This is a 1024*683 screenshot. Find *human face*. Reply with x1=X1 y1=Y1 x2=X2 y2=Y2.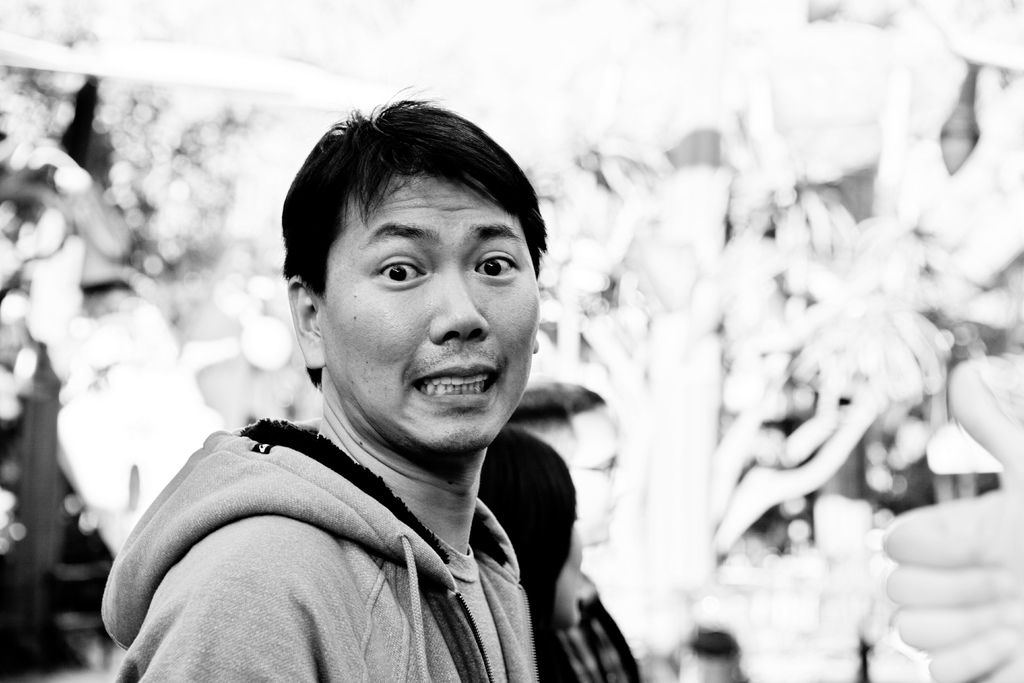
x1=324 y1=179 x2=540 y2=450.
